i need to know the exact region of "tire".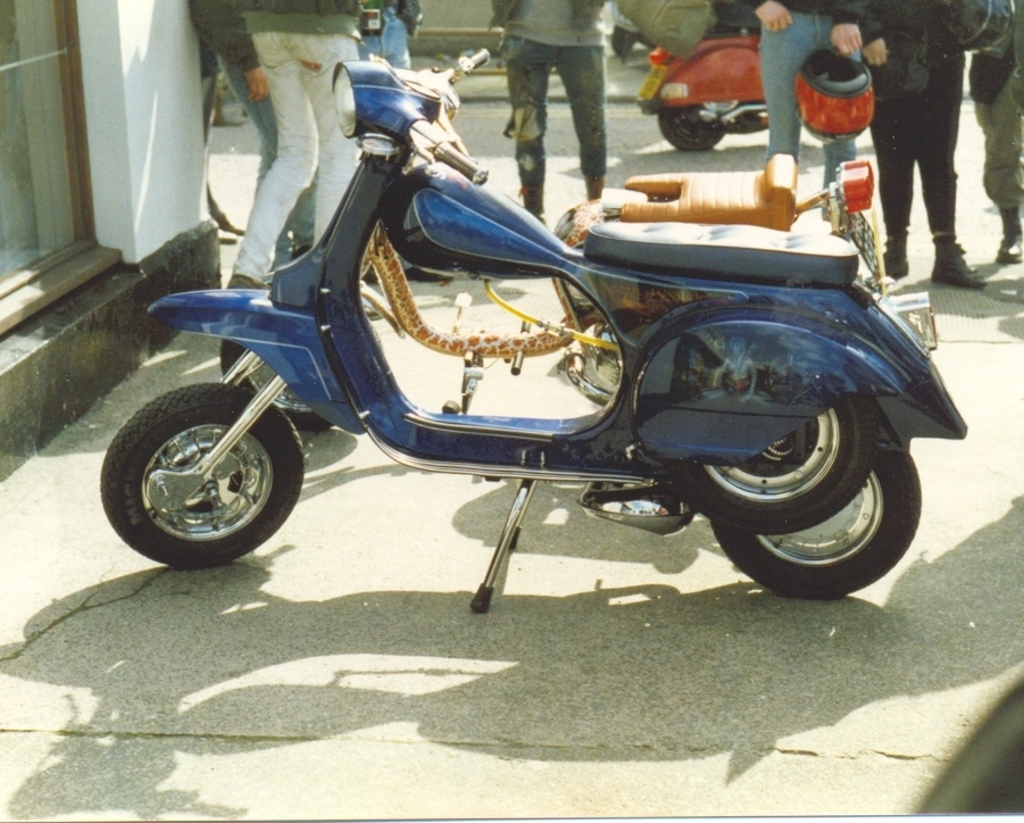
Region: {"x1": 710, "y1": 450, "x2": 921, "y2": 600}.
